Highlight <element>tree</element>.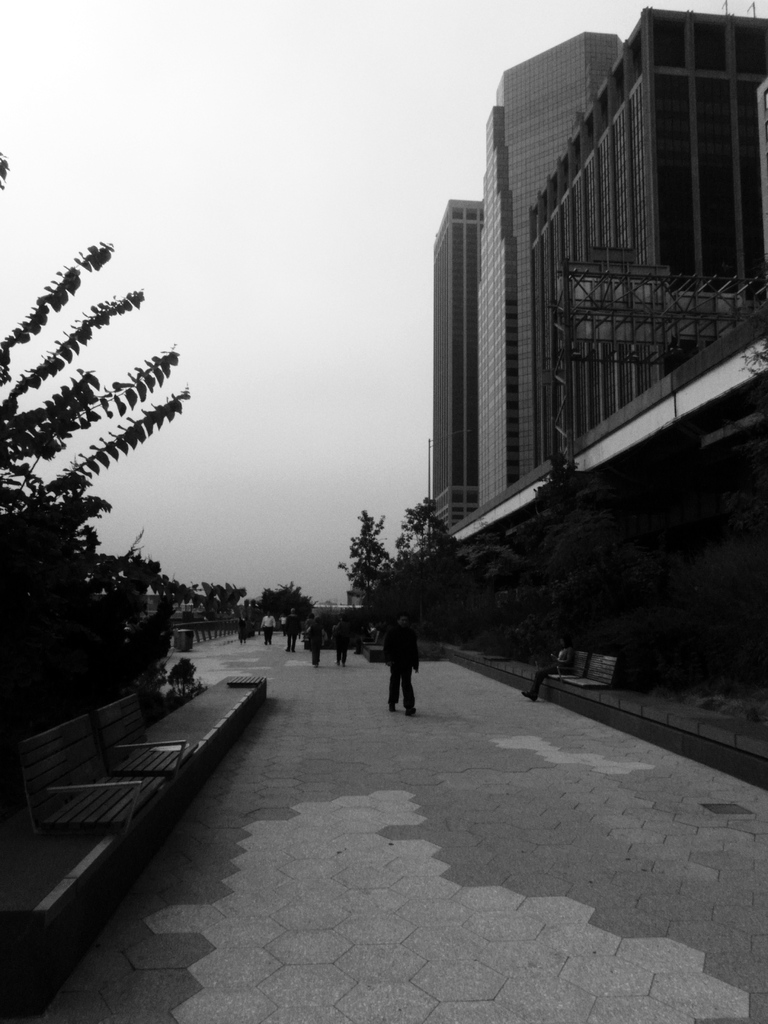
Highlighted region: box(497, 443, 723, 693).
